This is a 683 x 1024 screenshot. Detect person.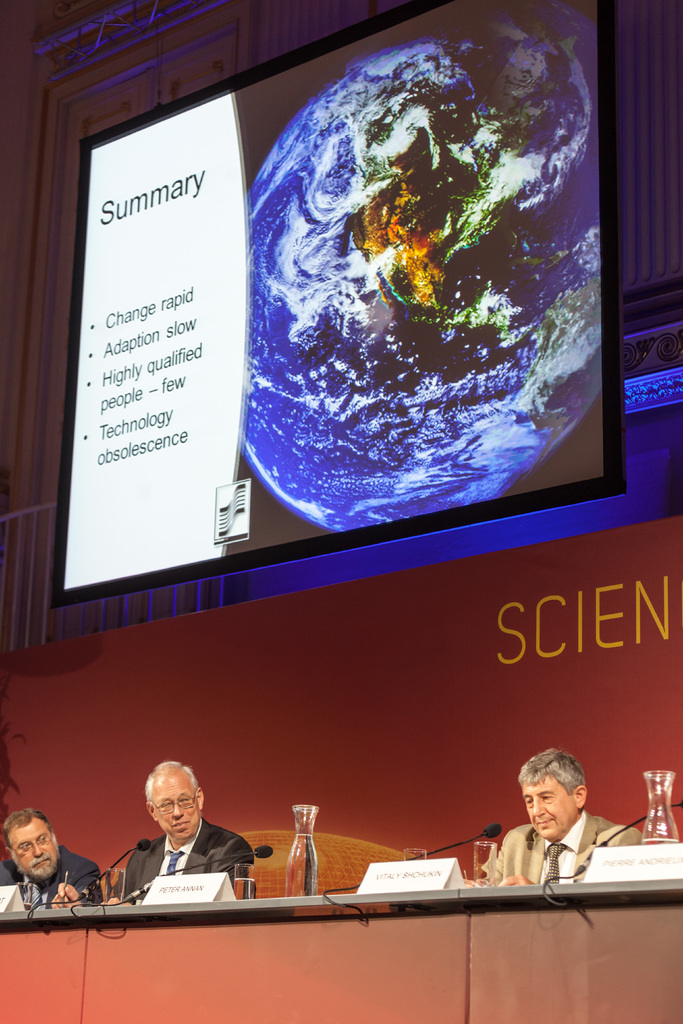
region(0, 815, 92, 915).
